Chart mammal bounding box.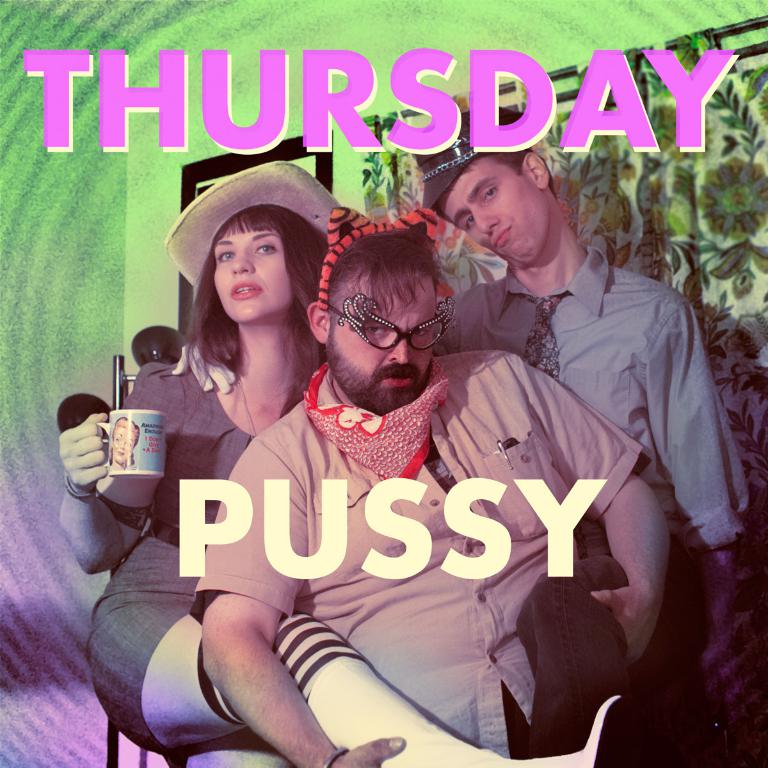
Charted: detection(406, 102, 755, 767).
